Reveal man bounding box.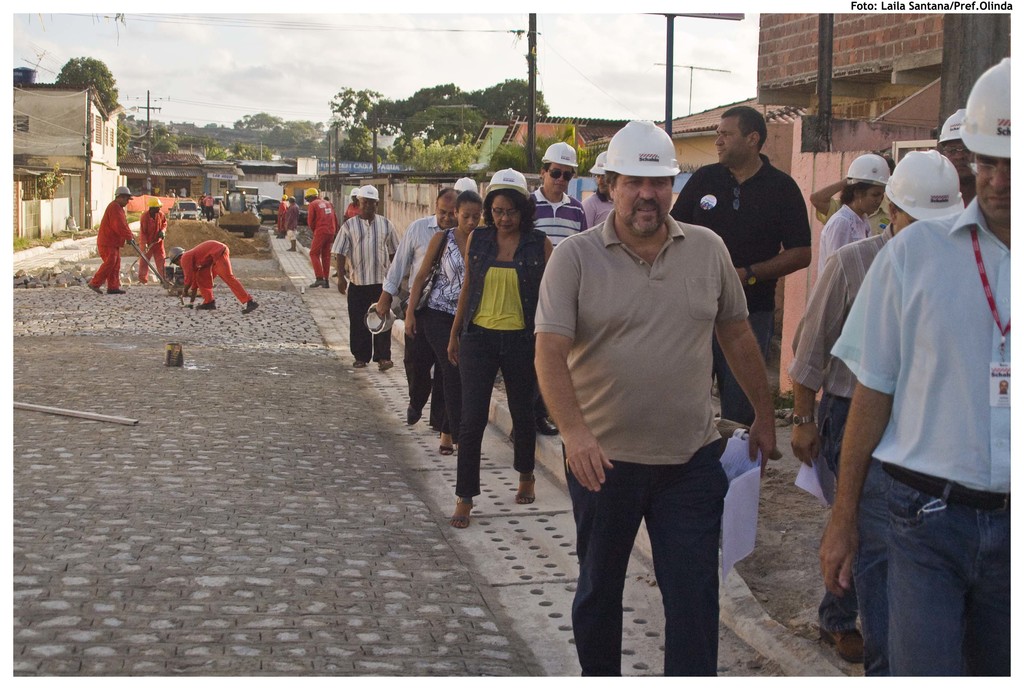
Revealed: [818,55,1013,675].
